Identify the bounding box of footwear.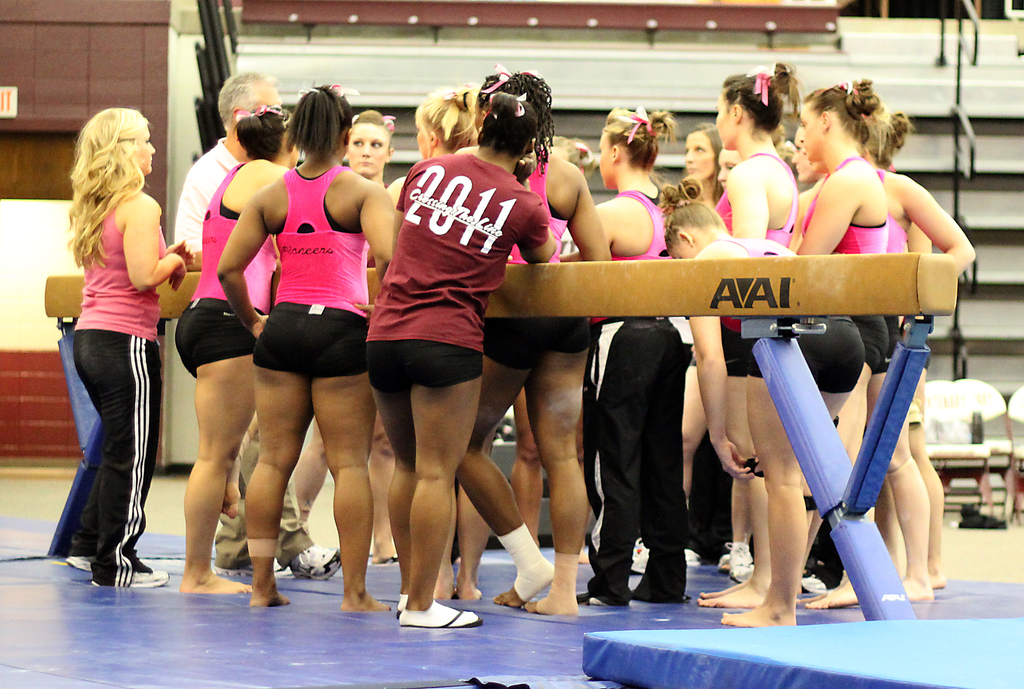
bbox(289, 545, 341, 581).
